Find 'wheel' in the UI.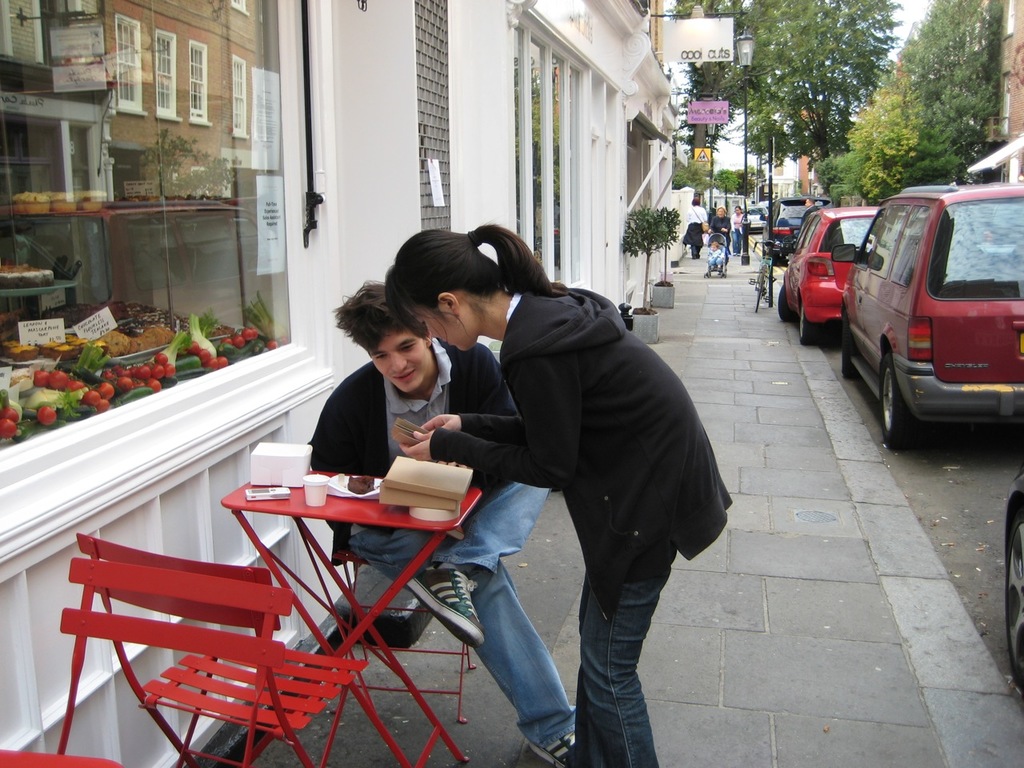
UI element at box(777, 285, 796, 322).
